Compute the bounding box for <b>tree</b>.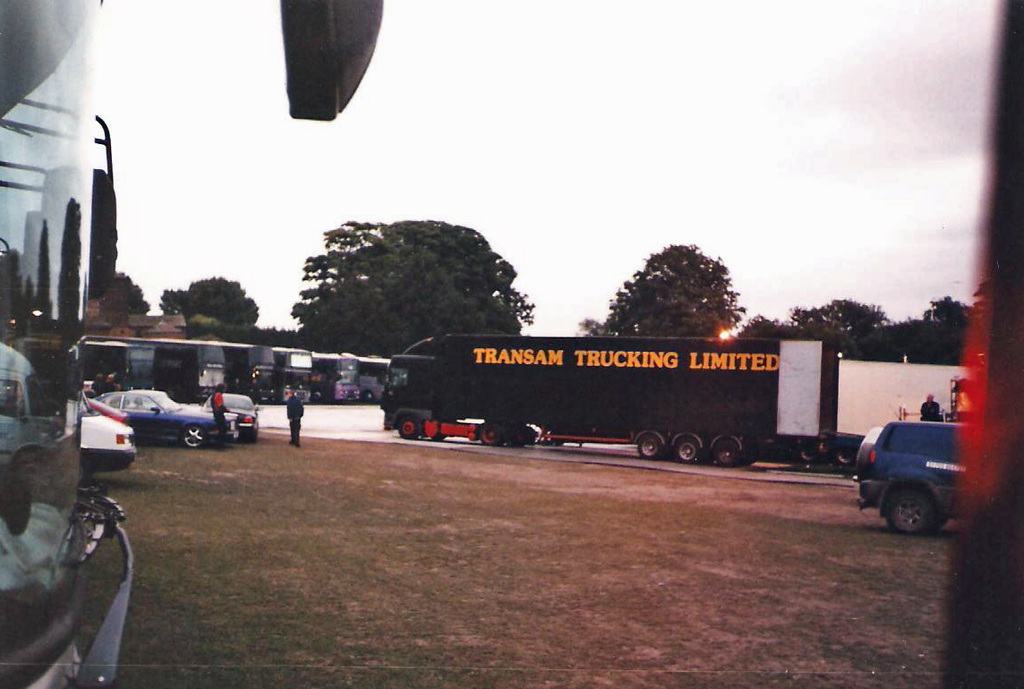
[x1=579, y1=237, x2=747, y2=338].
